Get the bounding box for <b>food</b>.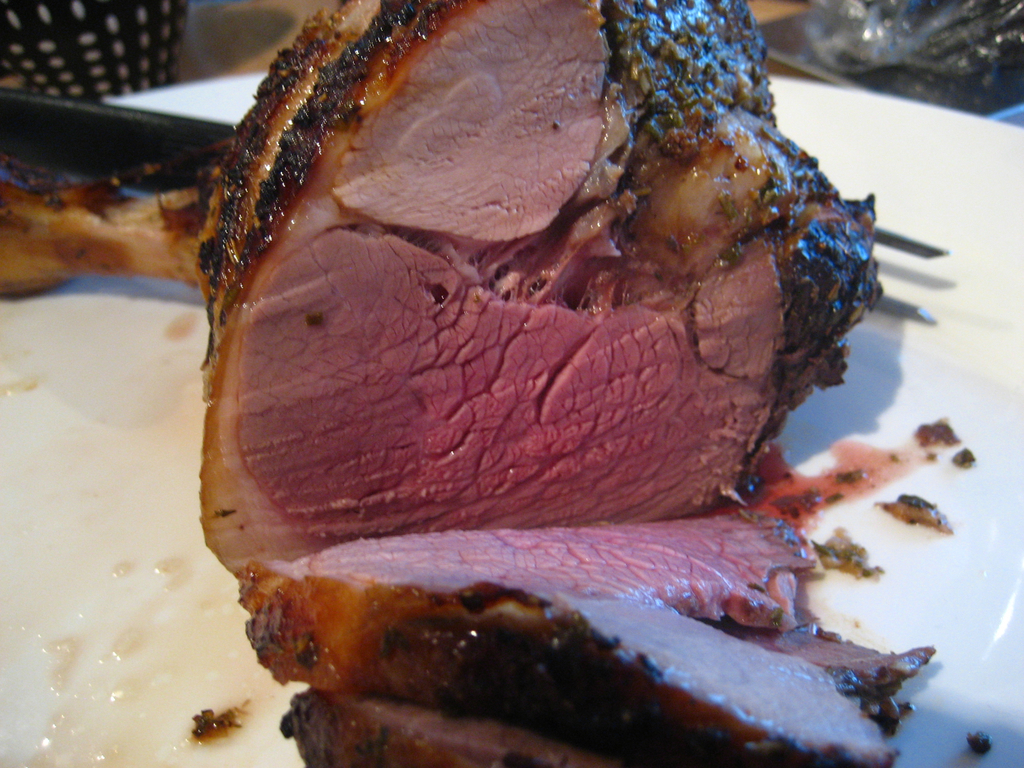
202/8/936/761.
